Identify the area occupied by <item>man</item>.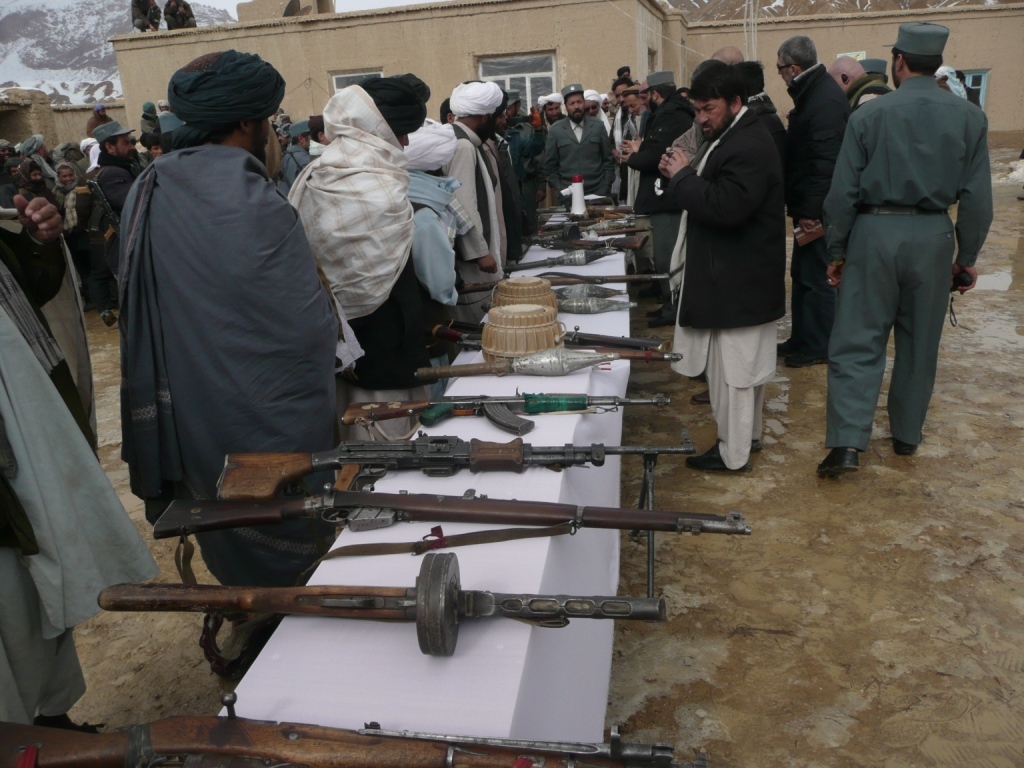
Area: 143 136 162 164.
